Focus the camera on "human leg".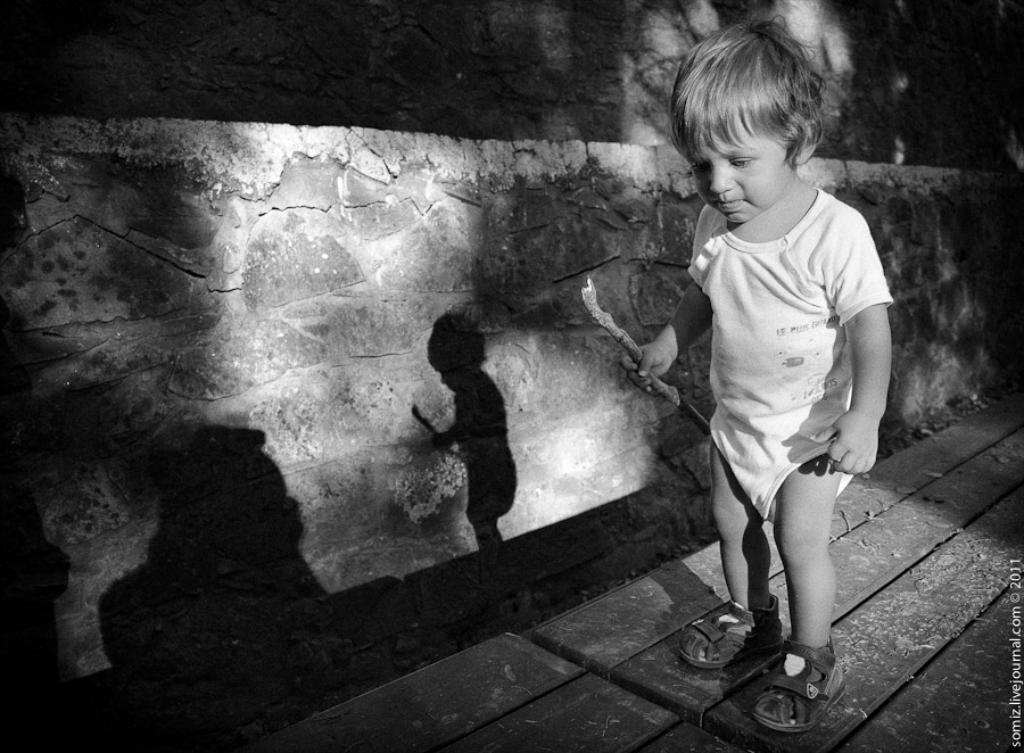
Focus region: pyautogui.locateOnScreen(754, 454, 848, 735).
